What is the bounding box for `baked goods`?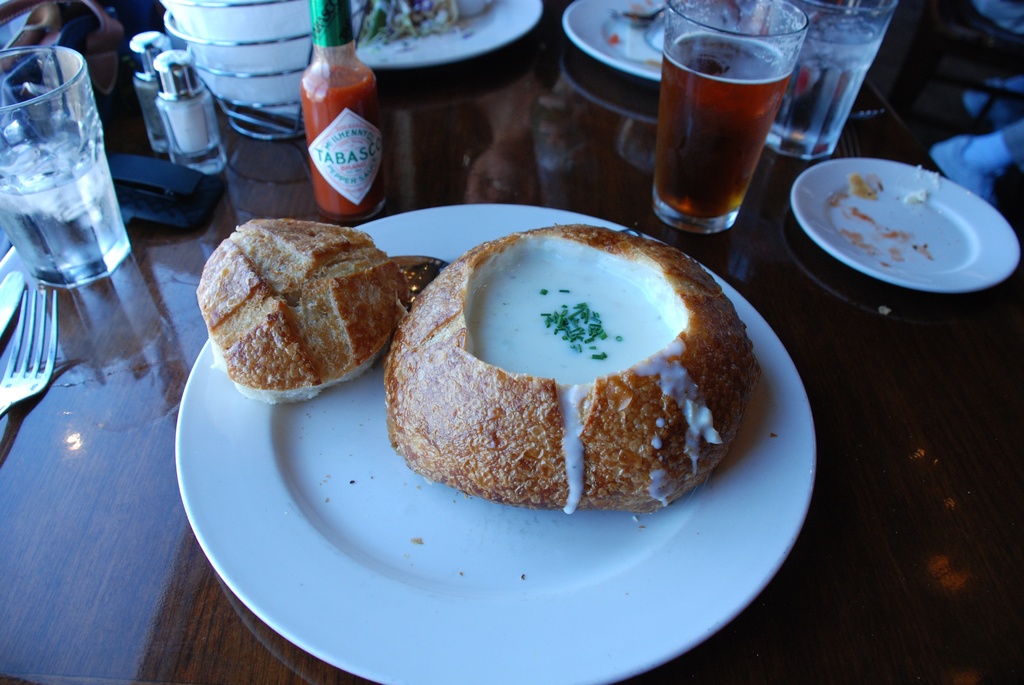
{"x1": 401, "y1": 224, "x2": 759, "y2": 531}.
